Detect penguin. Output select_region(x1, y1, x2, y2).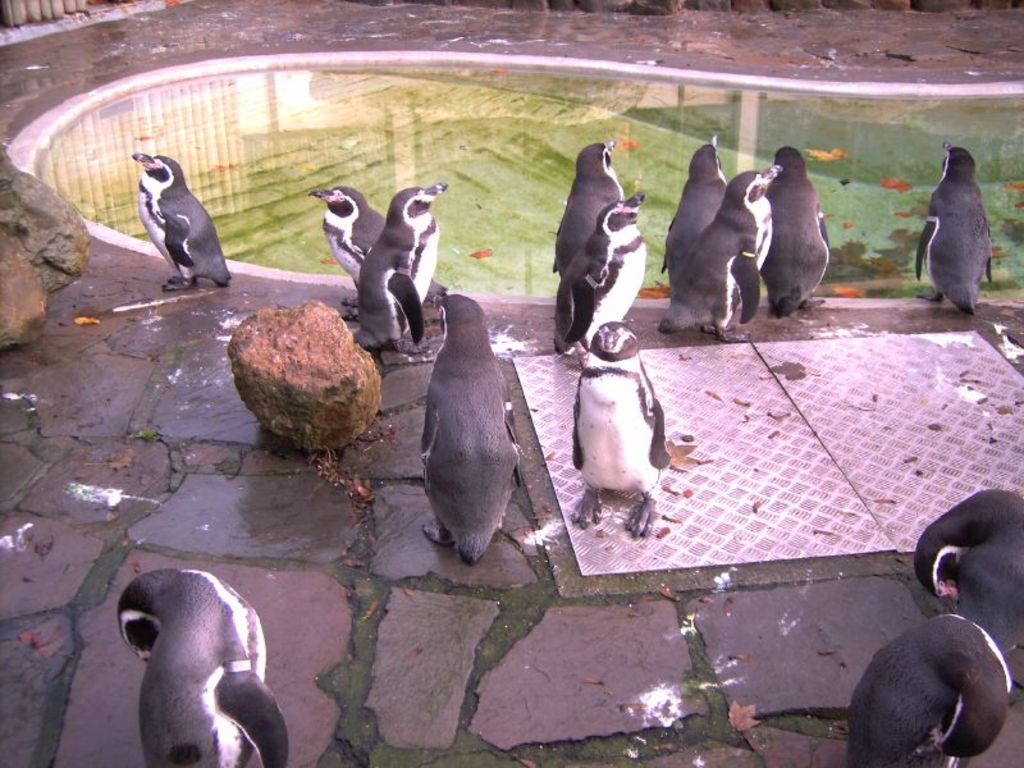
select_region(913, 141, 988, 329).
